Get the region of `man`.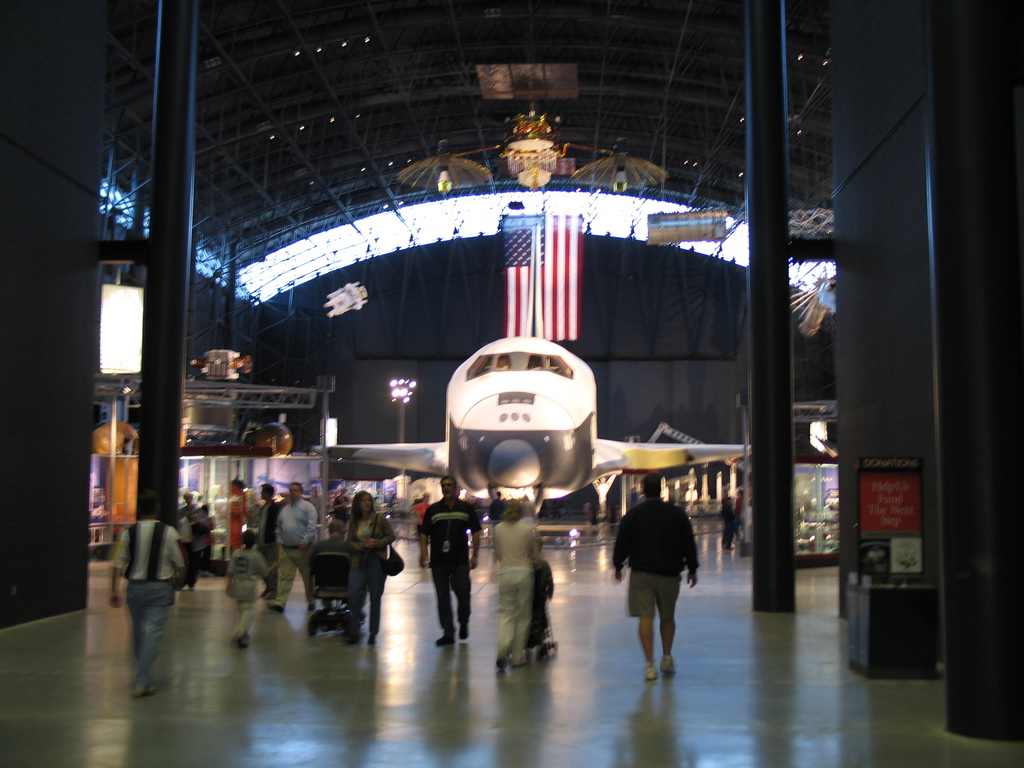
pyautogui.locateOnScreen(110, 494, 186, 699).
